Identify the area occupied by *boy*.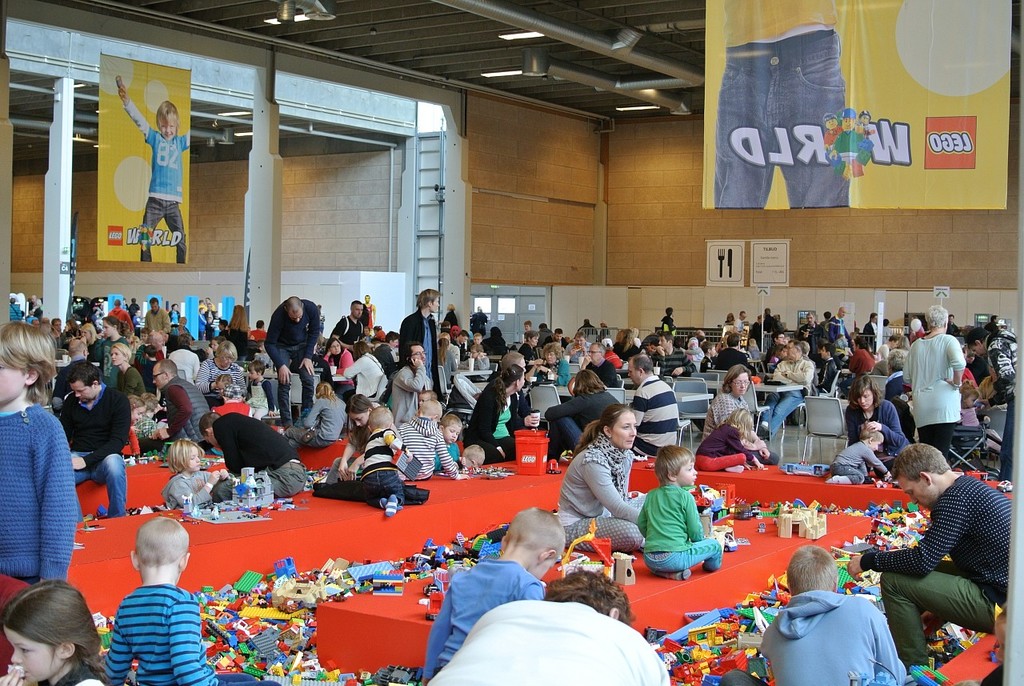
Area: [x1=417, y1=509, x2=571, y2=685].
